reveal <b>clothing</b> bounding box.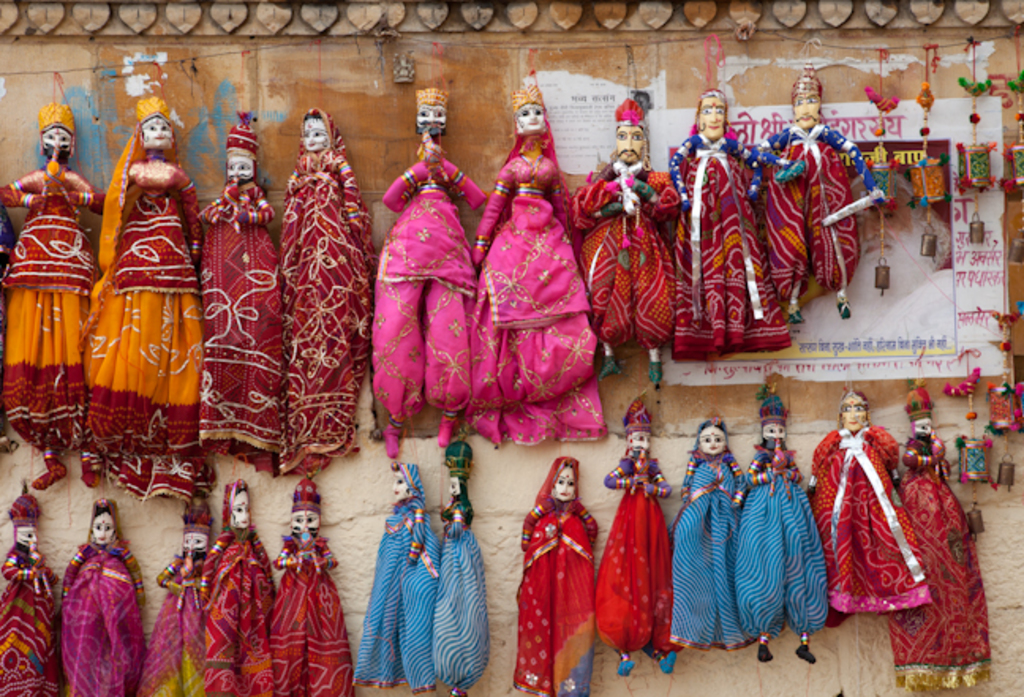
Revealed: box(79, 158, 202, 503).
